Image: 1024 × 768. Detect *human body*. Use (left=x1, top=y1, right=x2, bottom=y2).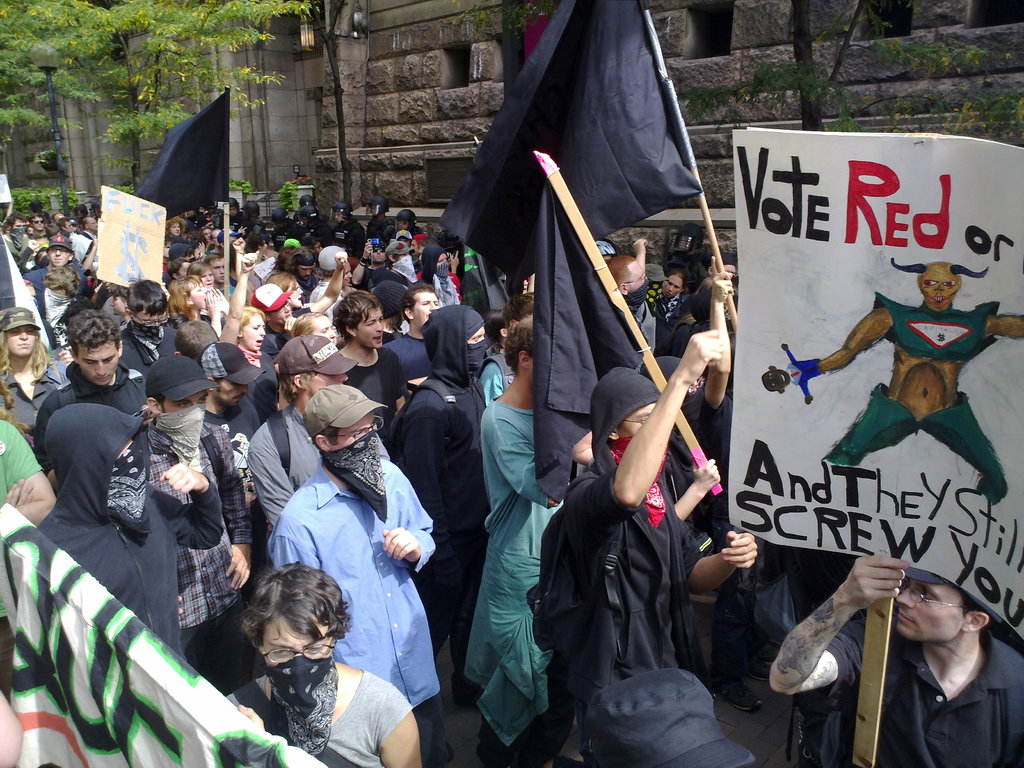
(left=578, top=661, right=759, bottom=767).
